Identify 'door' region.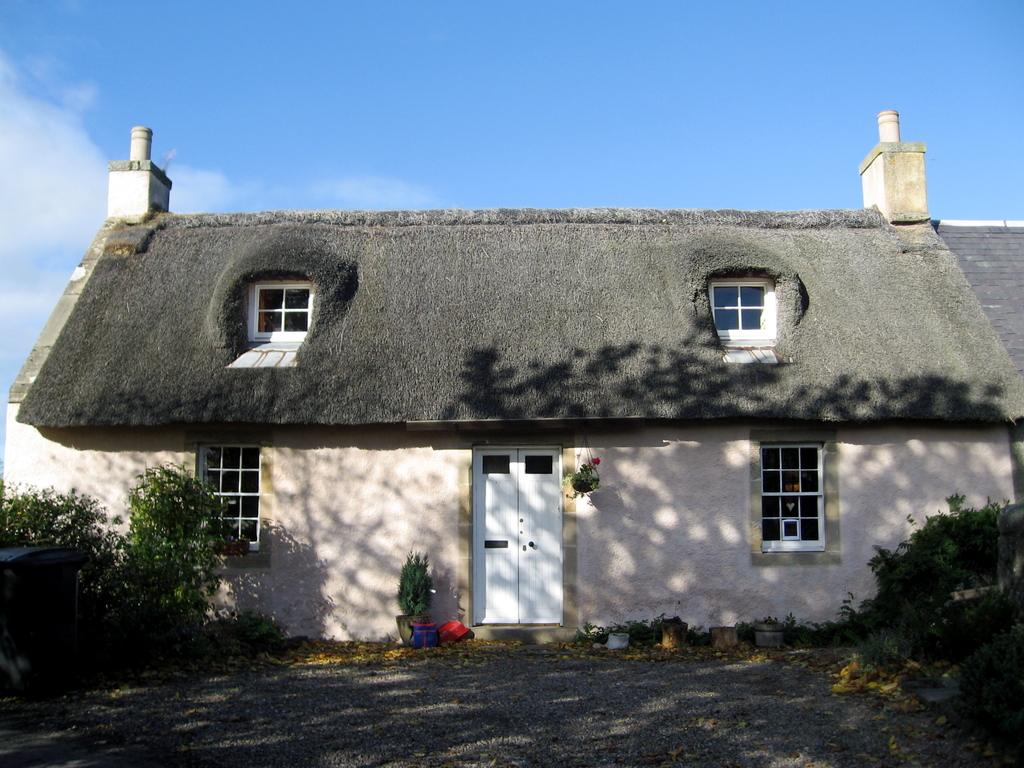
Region: pyautogui.locateOnScreen(476, 458, 563, 634).
